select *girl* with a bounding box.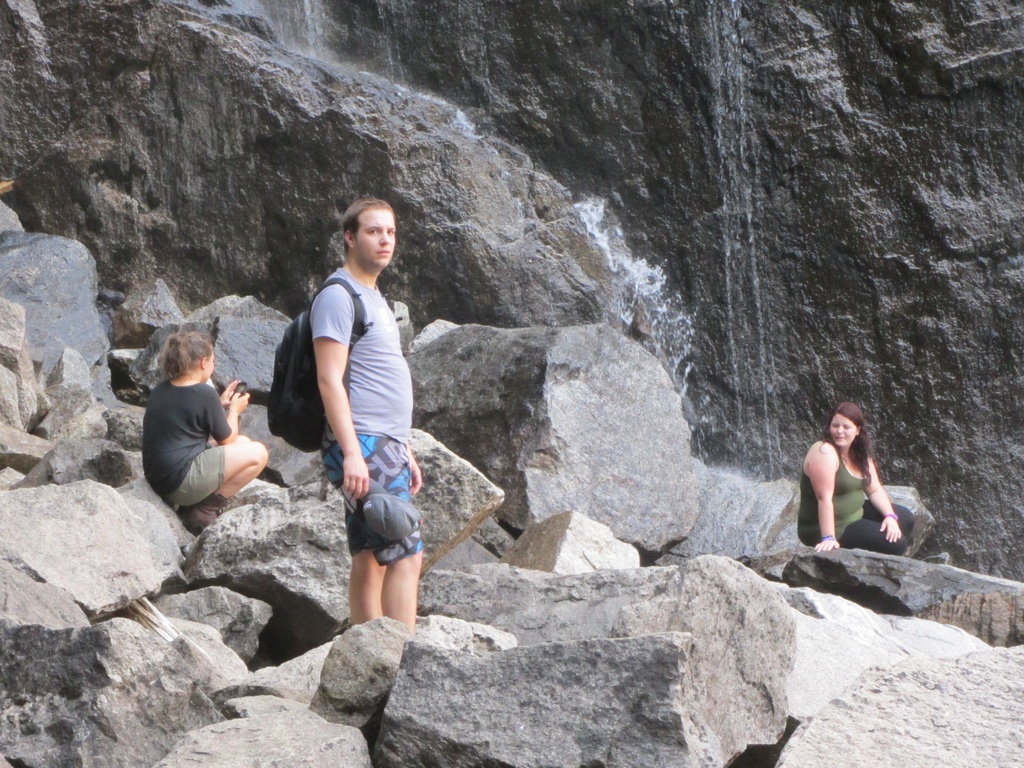
bbox=(141, 329, 268, 531).
